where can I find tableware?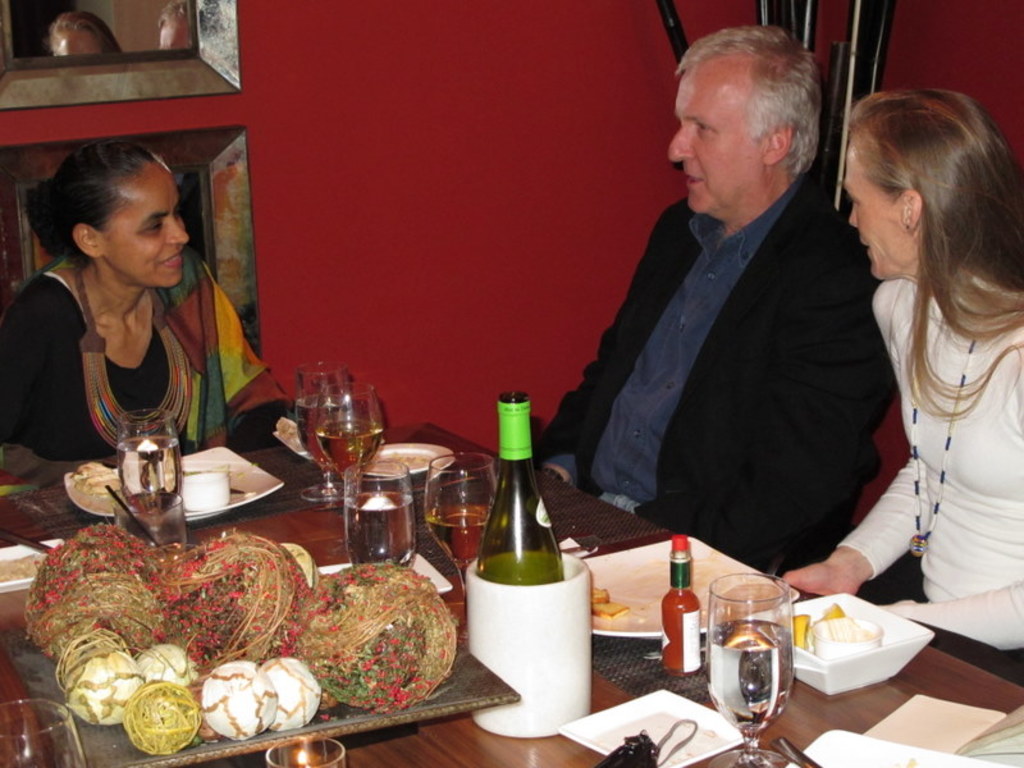
You can find it at crop(337, 449, 415, 568).
